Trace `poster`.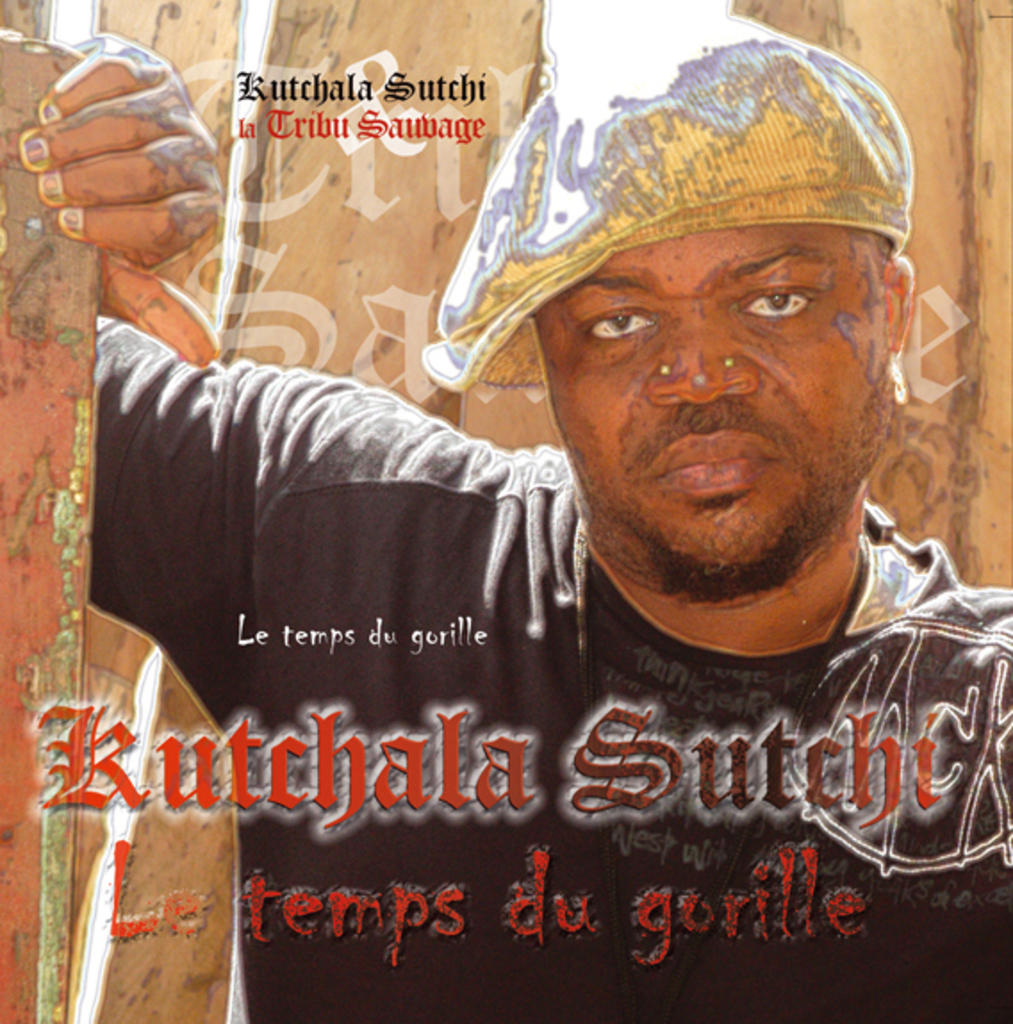
Traced to (x1=2, y1=0, x2=1011, y2=1022).
